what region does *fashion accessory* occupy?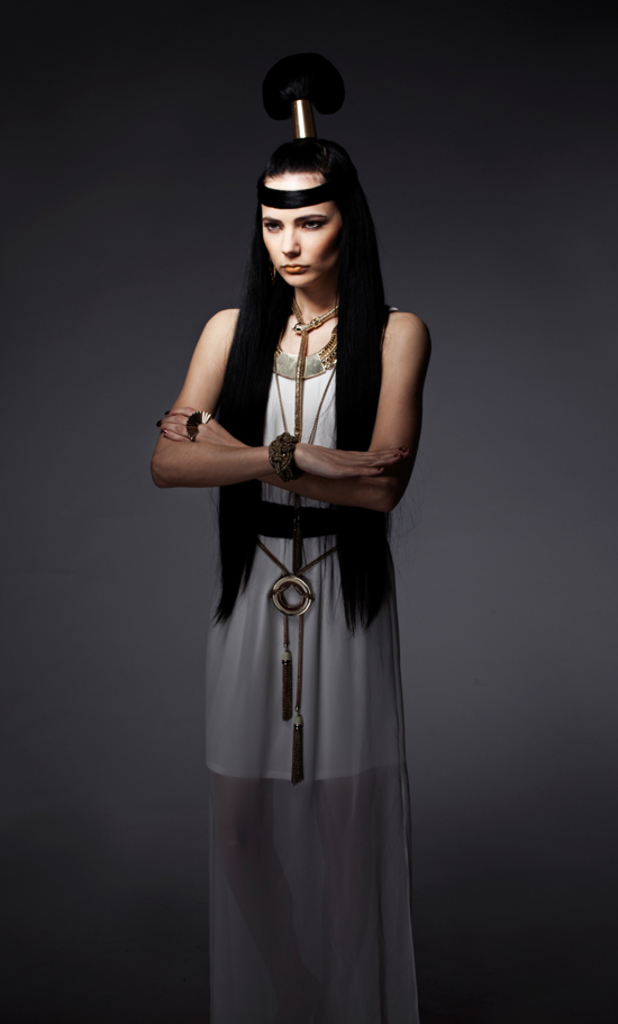
BBox(283, 297, 343, 437).
